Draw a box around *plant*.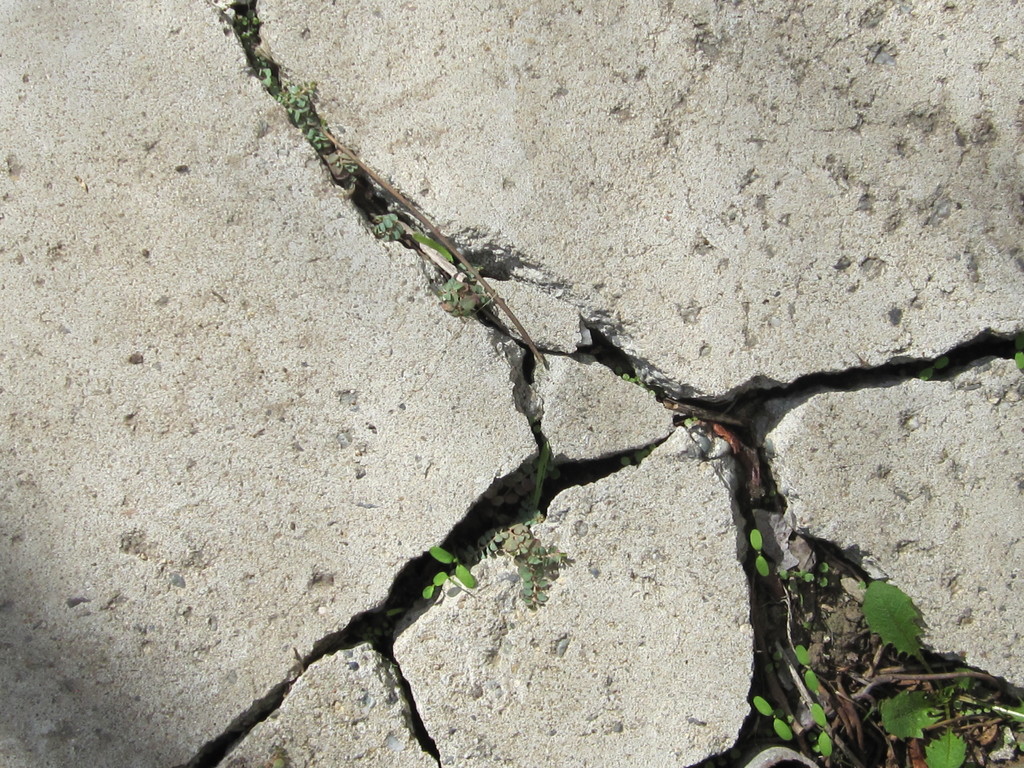
l=797, t=638, r=835, b=693.
